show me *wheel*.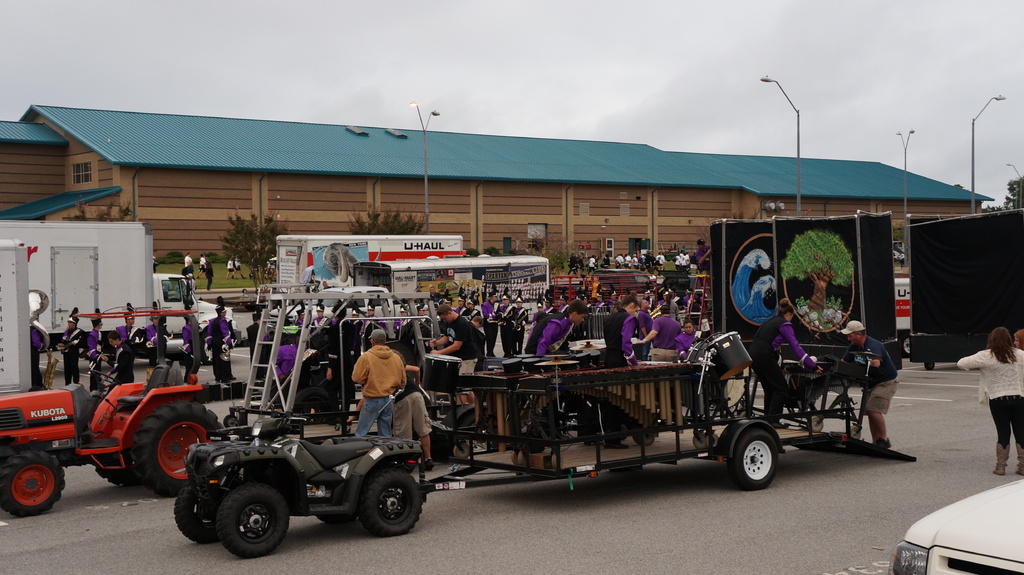
*wheel* is here: BBox(211, 484, 292, 560).
